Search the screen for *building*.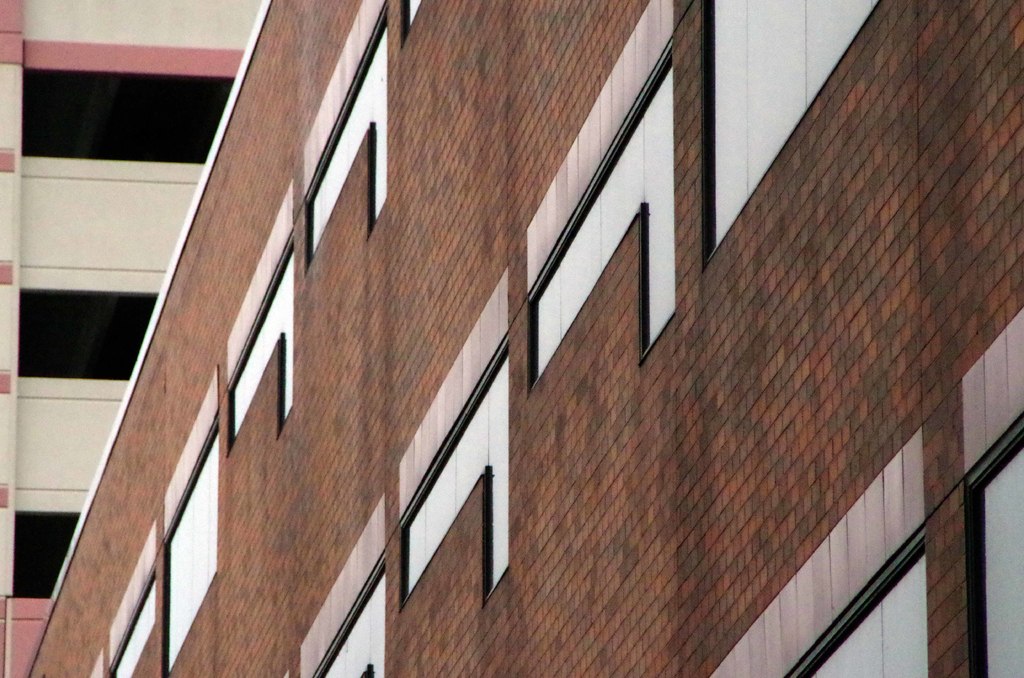
Found at BBox(26, 0, 1023, 677).
